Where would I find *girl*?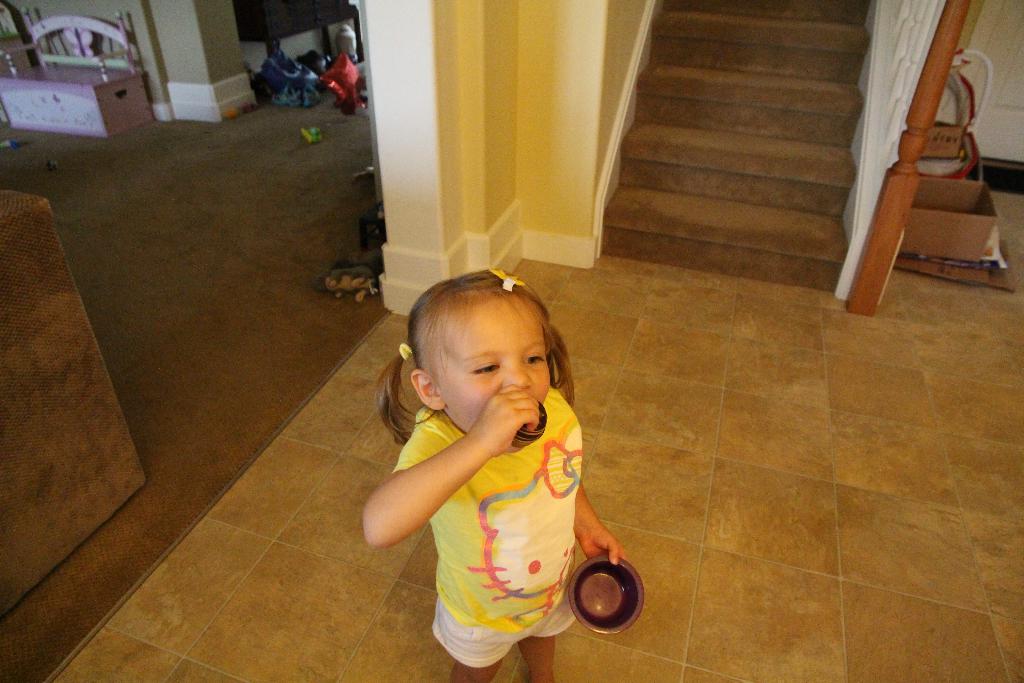
At [359, 269, 625, 682].
